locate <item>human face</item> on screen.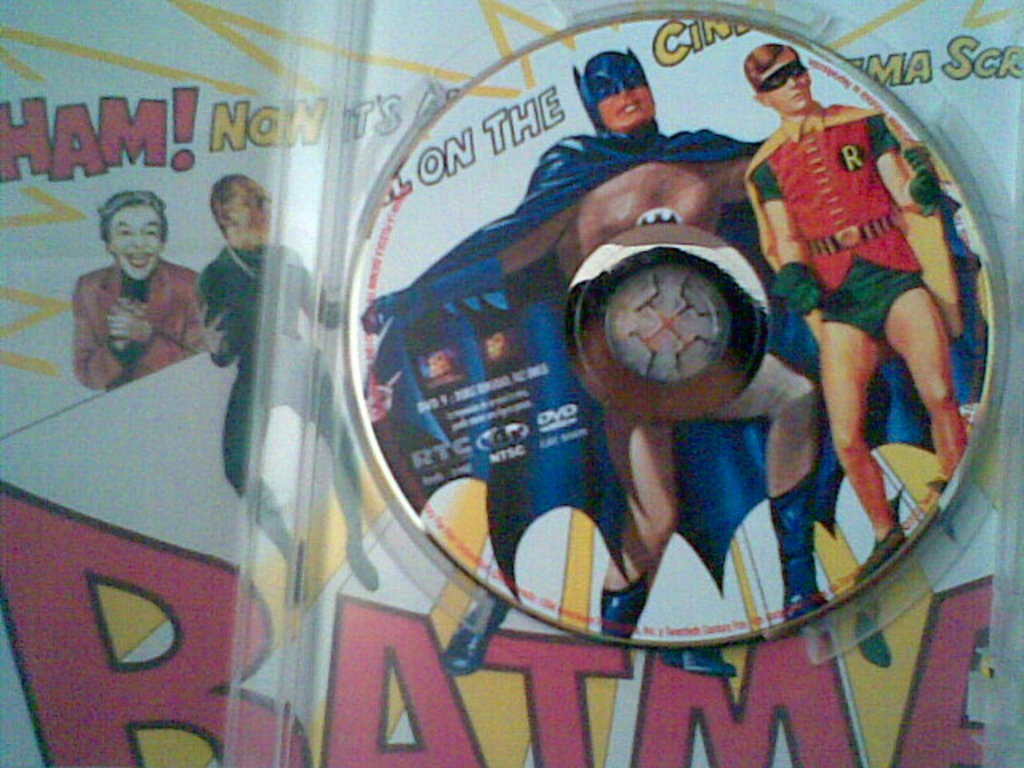
On screen at 112, 206, 165, 285.
